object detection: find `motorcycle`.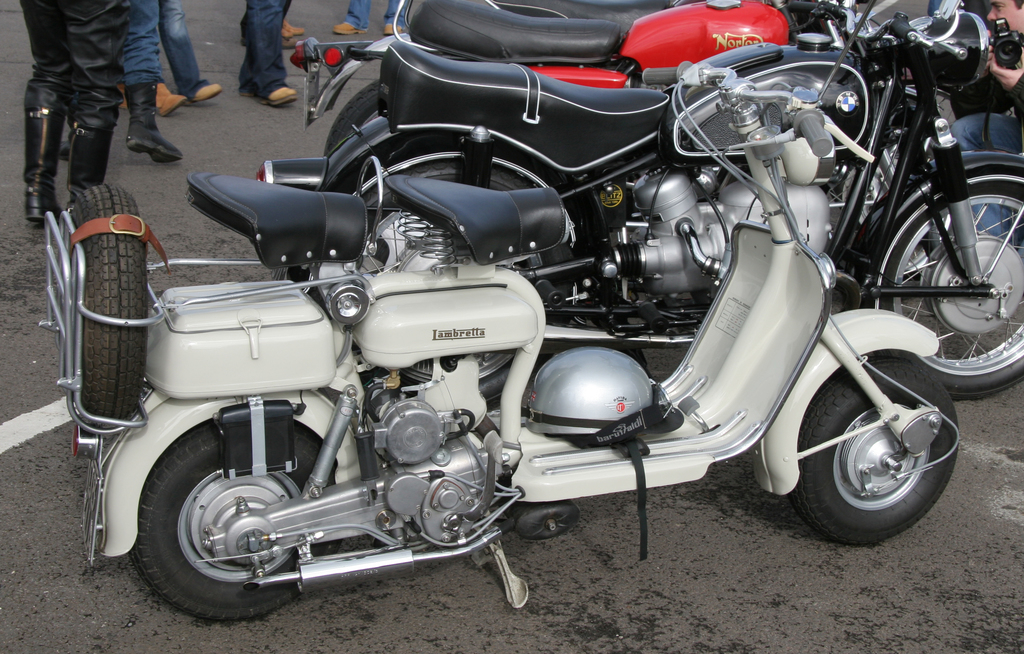
[x1=252, y1=0, x2=1023, y2=401].
